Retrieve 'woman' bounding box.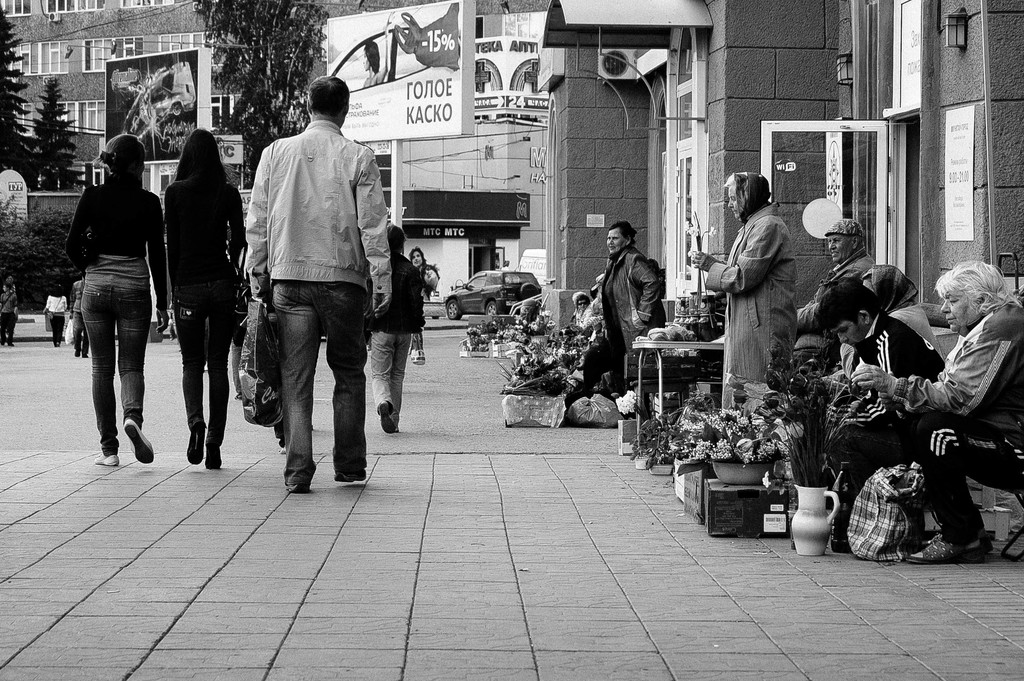
Bounding box: (x1=40, y1=279, x2=69, y2=349).
